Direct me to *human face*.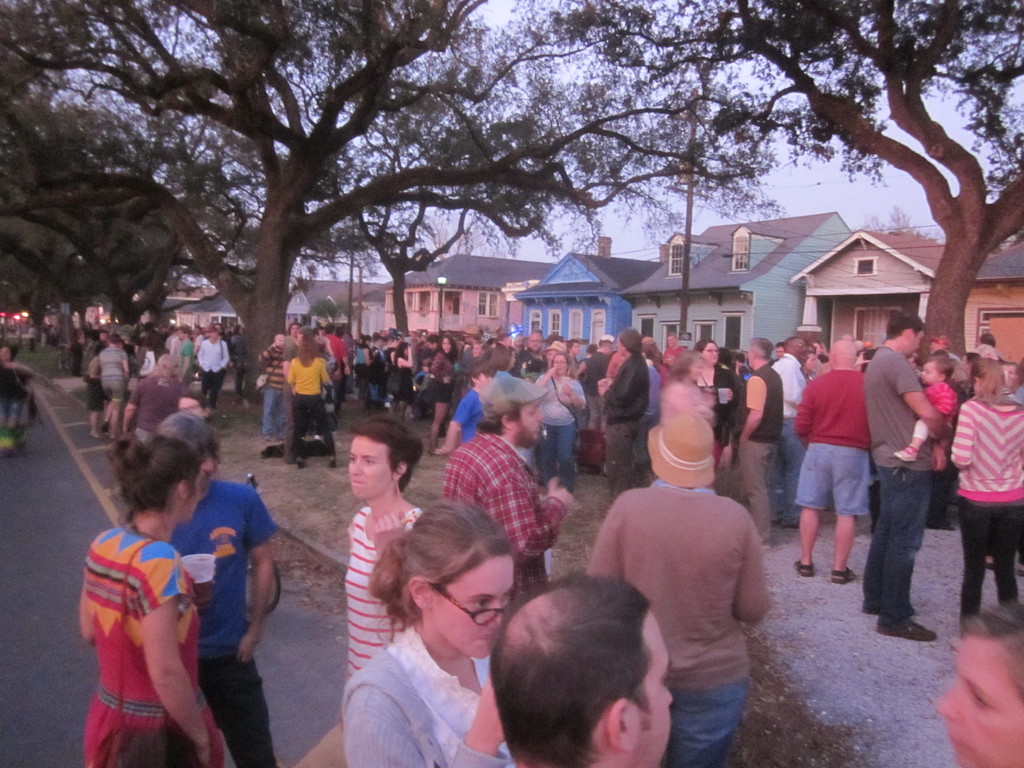
Direction: left=931, top=632, right=1023, bottom=767.
